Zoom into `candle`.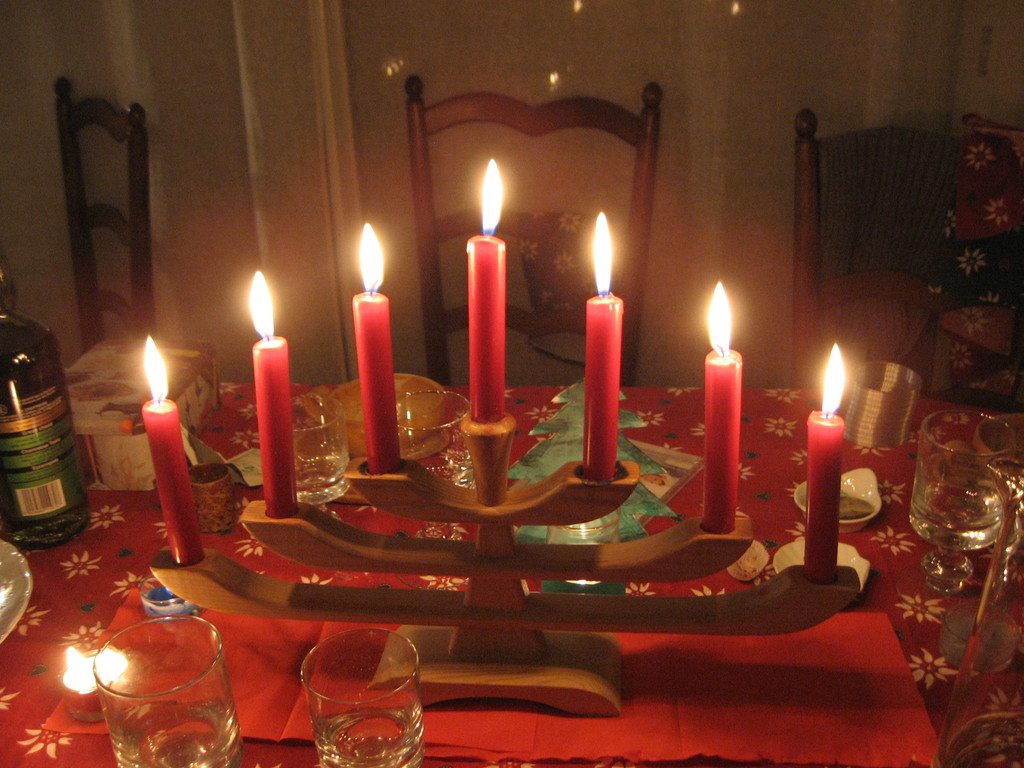
Zoom target: detection(808, 340, 848, 584).
